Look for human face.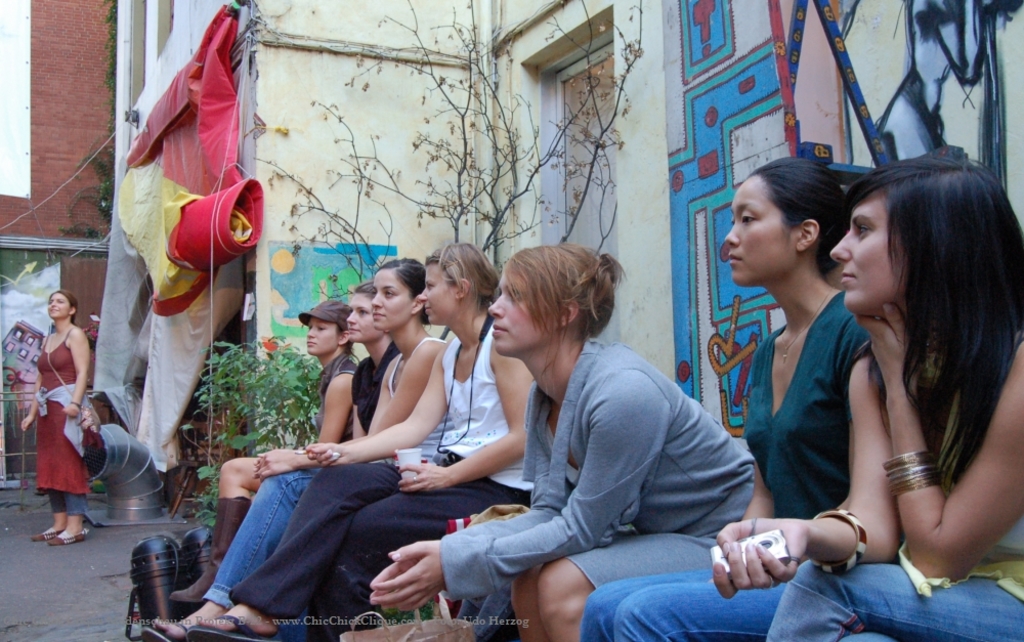
Found: 484,261,560,351.
